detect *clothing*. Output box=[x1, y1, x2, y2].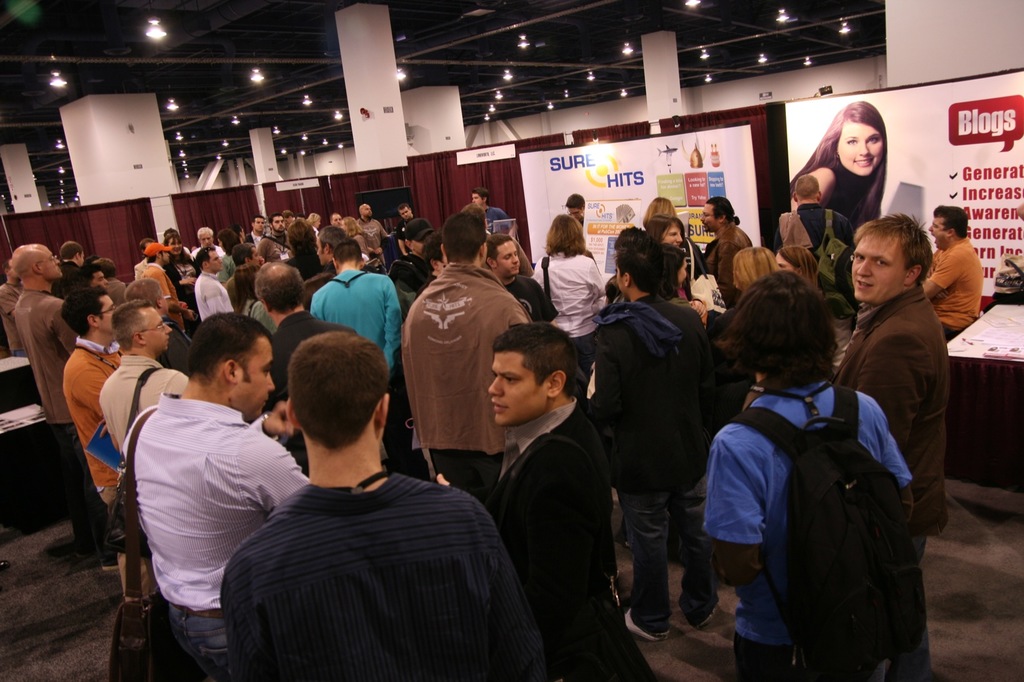
box=[15, 290, 115, 580].
